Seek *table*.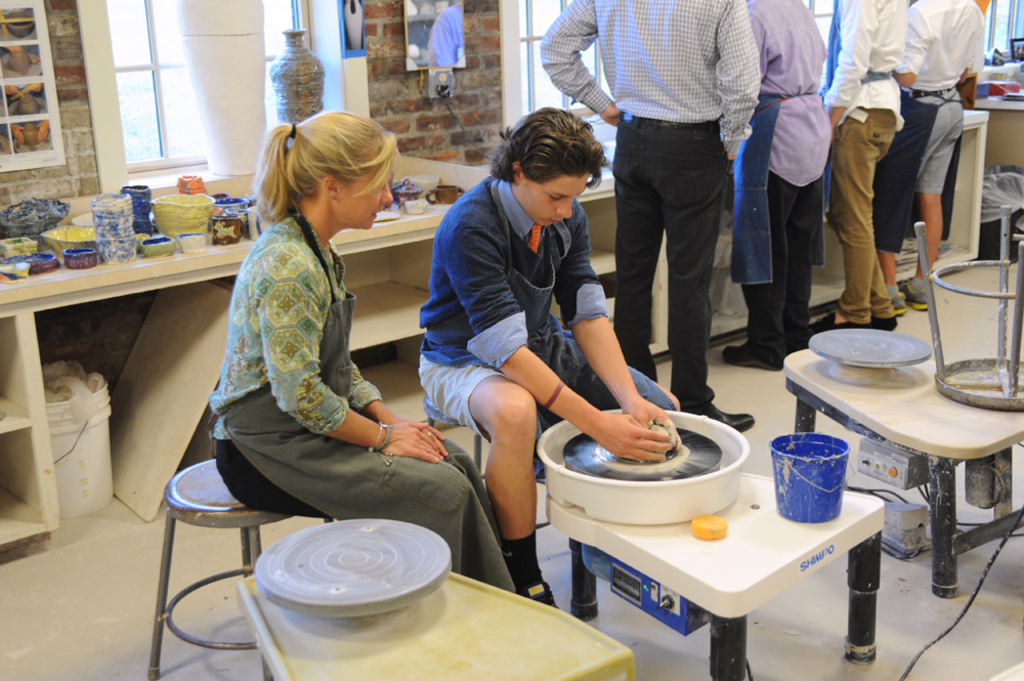
crop(234, 572, 643, 680).
